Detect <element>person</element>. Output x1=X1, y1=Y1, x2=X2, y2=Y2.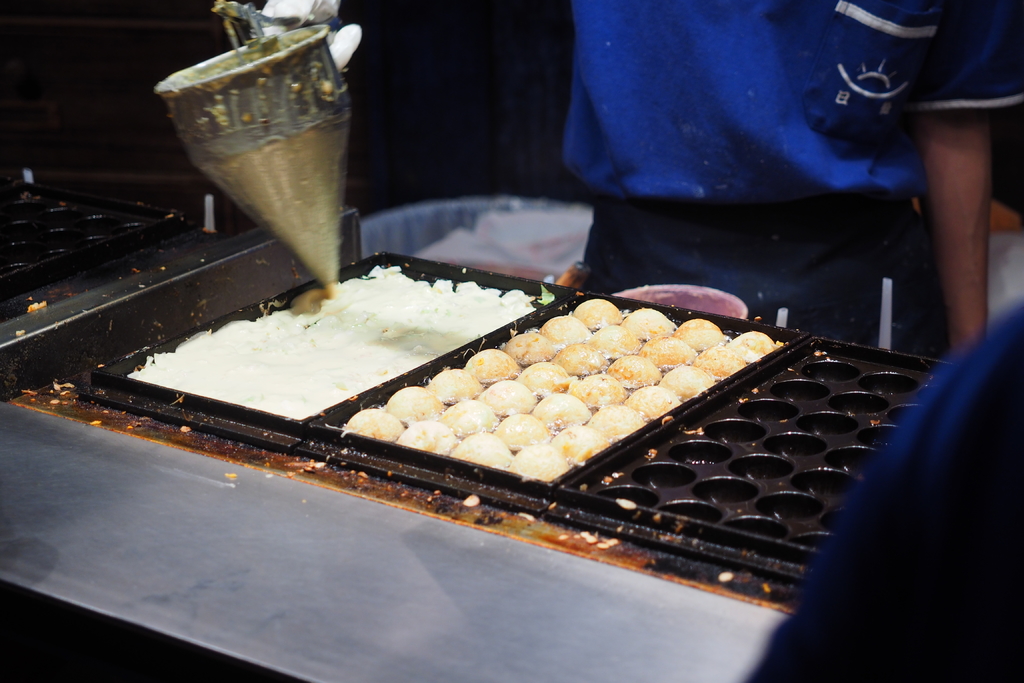
x1=850, y1=0, x2=1023, y2=425.
